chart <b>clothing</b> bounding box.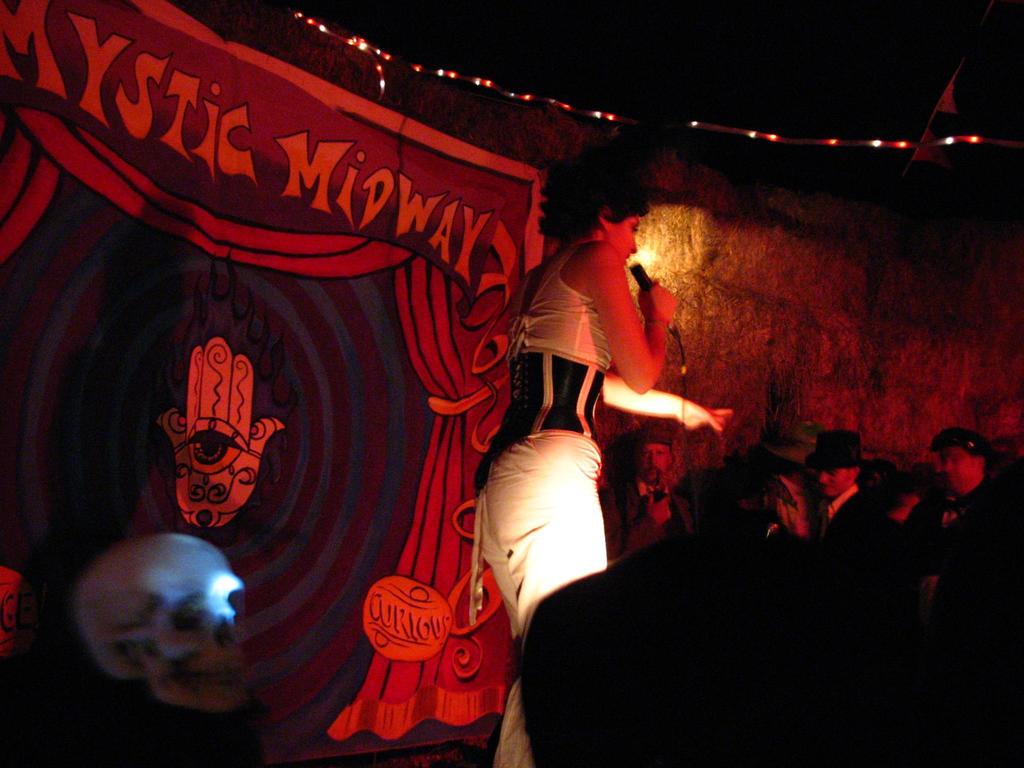
Charted: (602, 476, 696, 559).
